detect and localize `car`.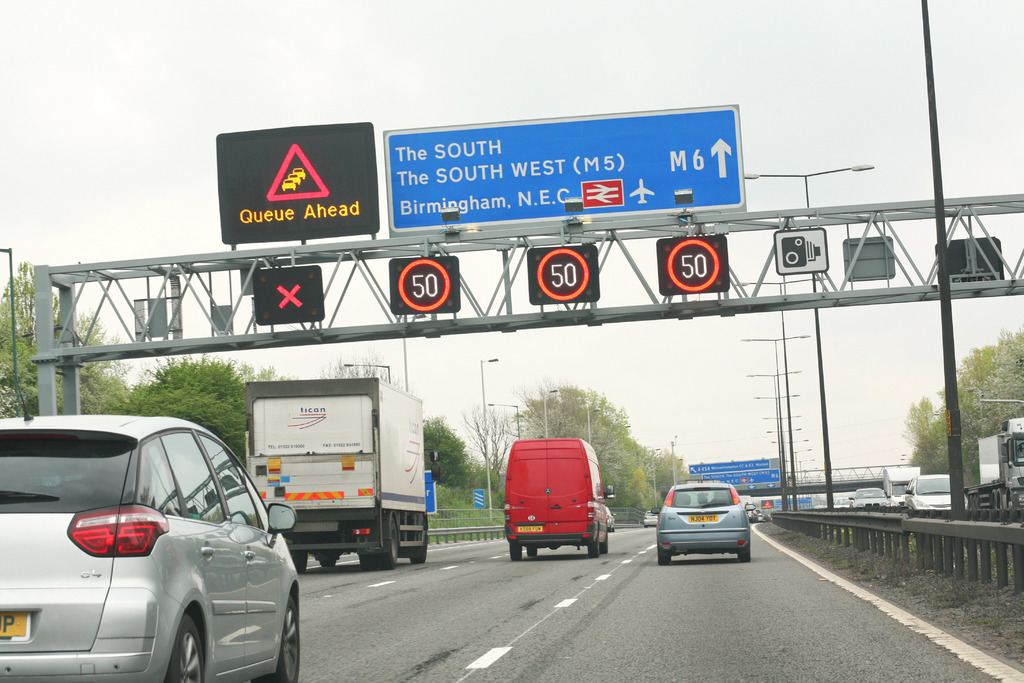
Localized at bbox=[282, 179, 295, 191].
